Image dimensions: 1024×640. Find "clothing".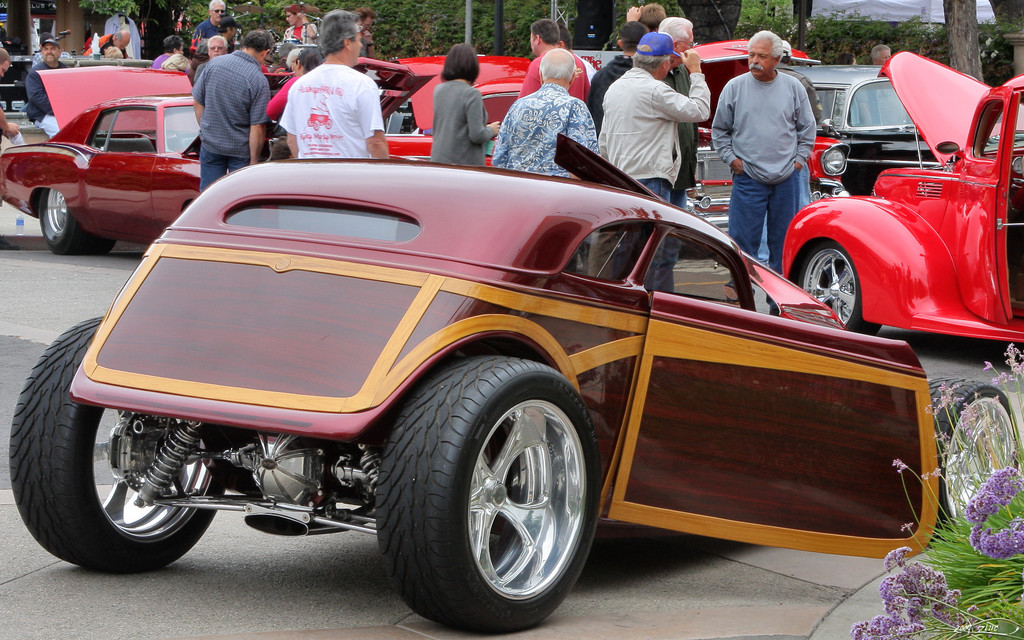
593/68/714/214.
